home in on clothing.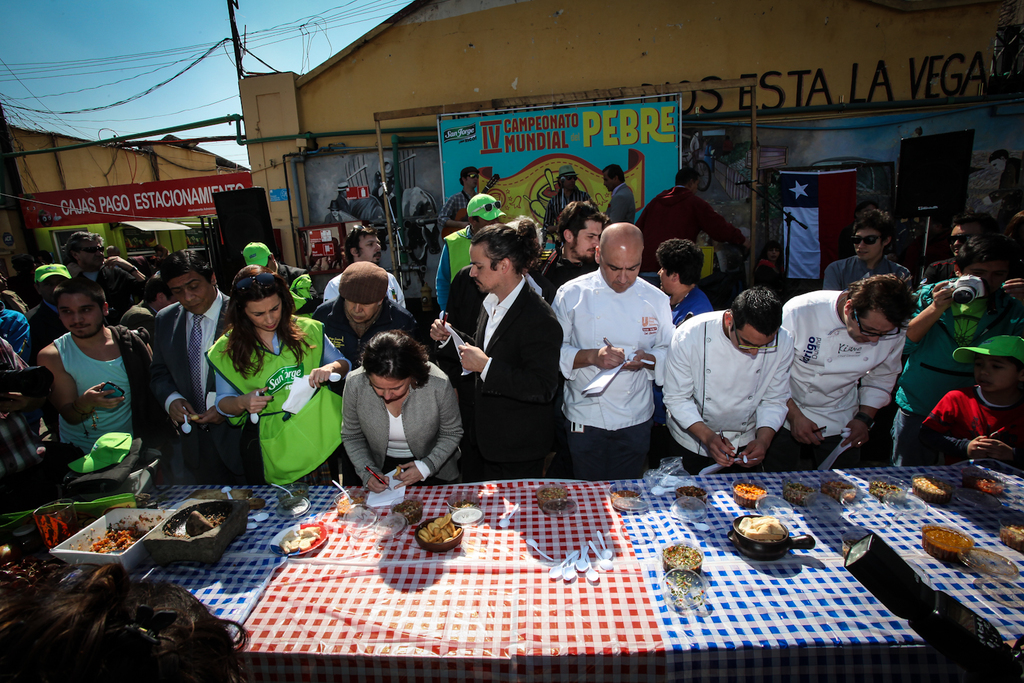
Homed in at bbox=(562, 243, 683, 487).
